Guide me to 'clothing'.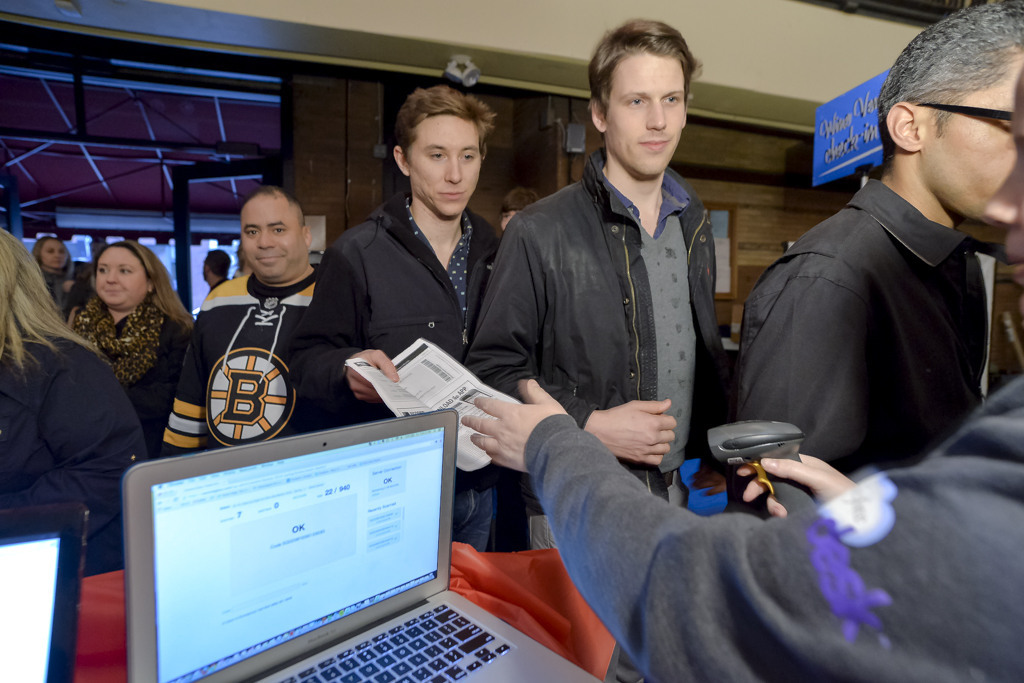
Guidance: [518, 370, 1023, 682].
